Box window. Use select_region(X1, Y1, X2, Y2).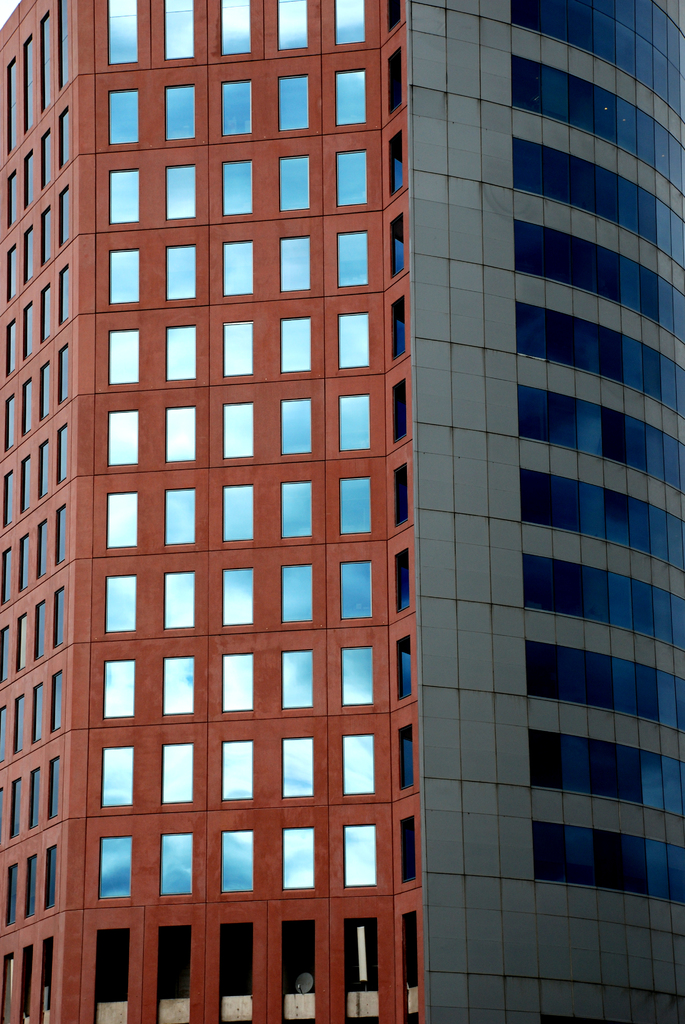
select_region(343, 915, 379, 1023).
